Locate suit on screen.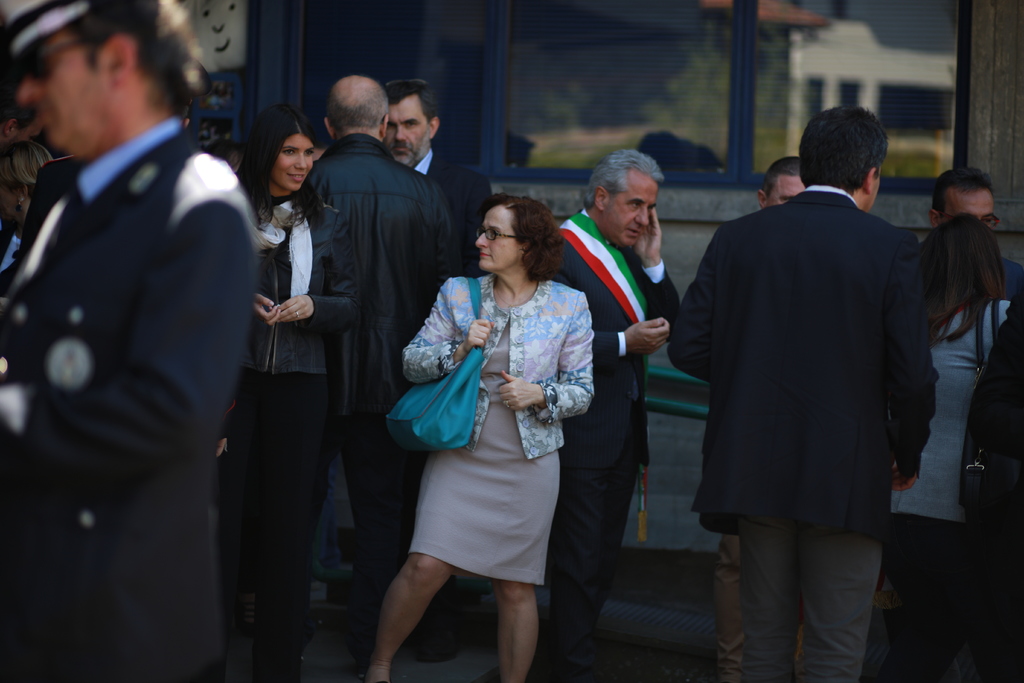
On screen at 1:7:266:682.
